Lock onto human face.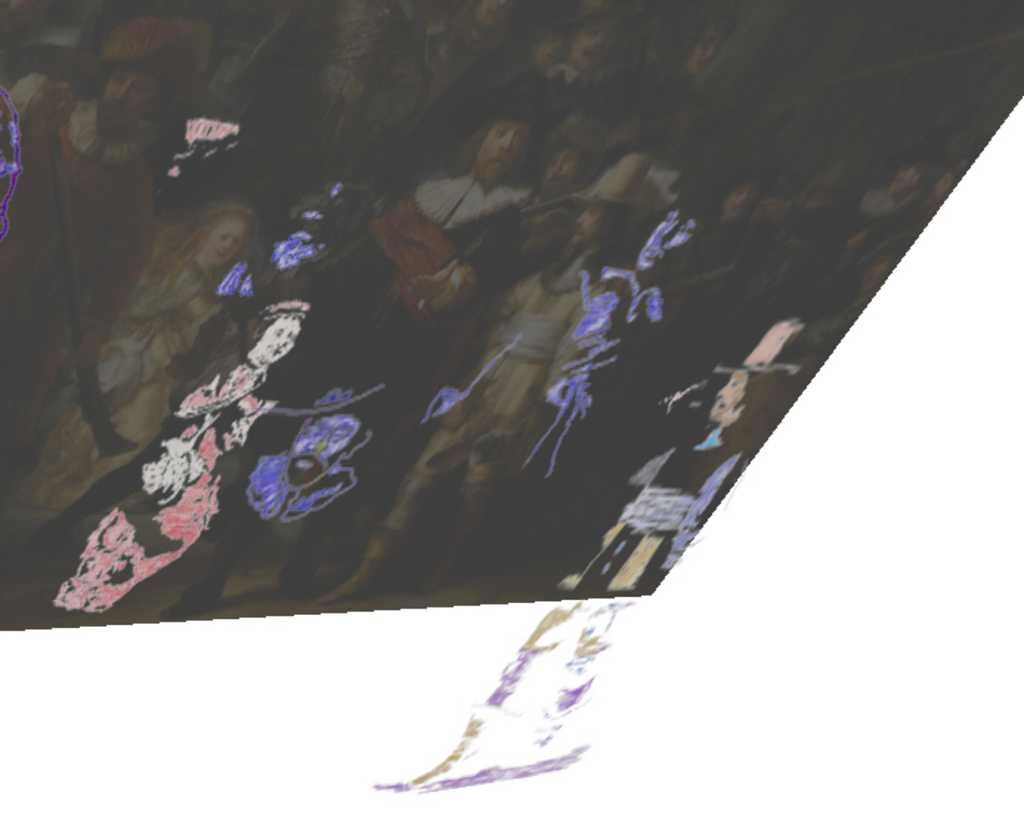
Locked: [480, 124, 526, 177].
